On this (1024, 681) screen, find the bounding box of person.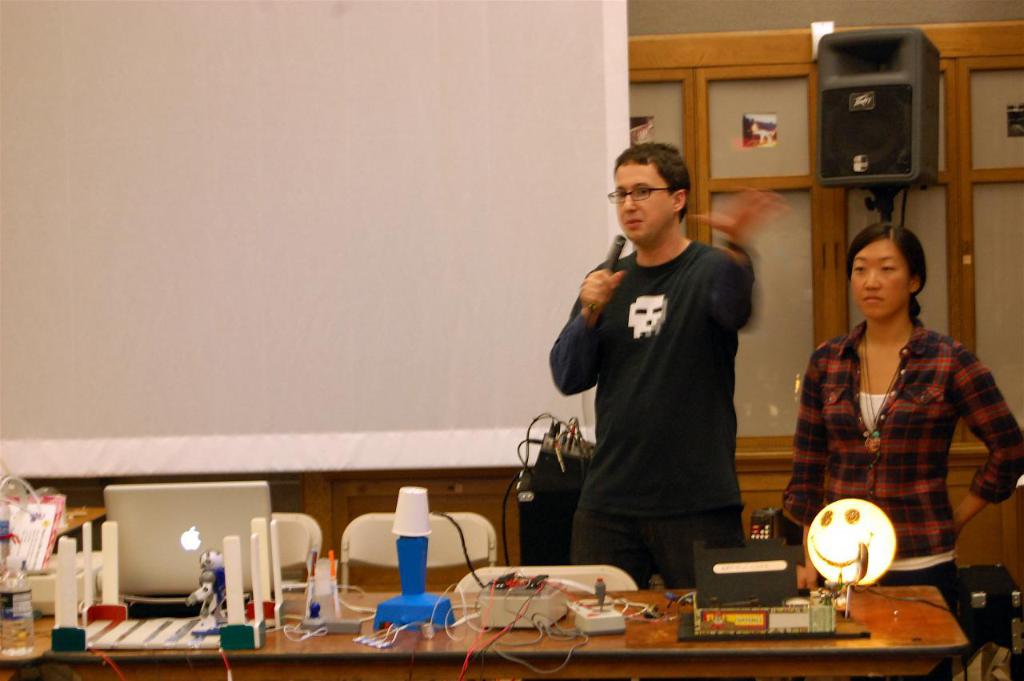
Bounding box: <box>546,142,790,591</box>.
